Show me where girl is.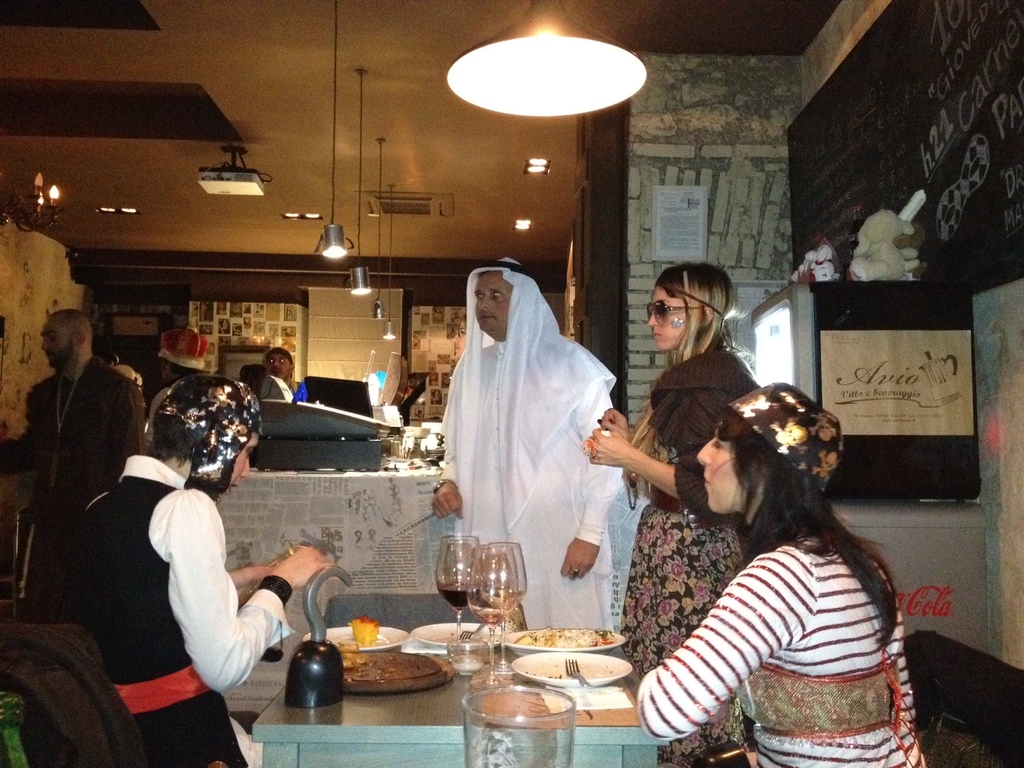
girl is at (583, 259, 756, 766).
